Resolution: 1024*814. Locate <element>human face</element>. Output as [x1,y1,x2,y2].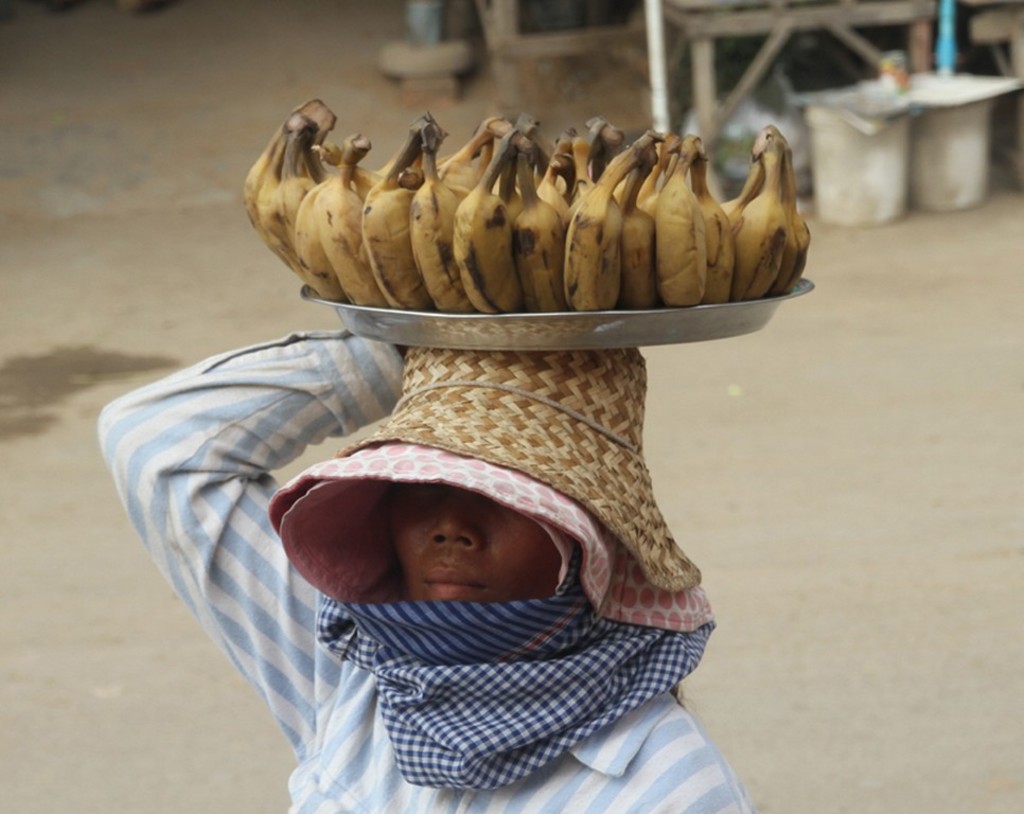
[395,489,555,602].
